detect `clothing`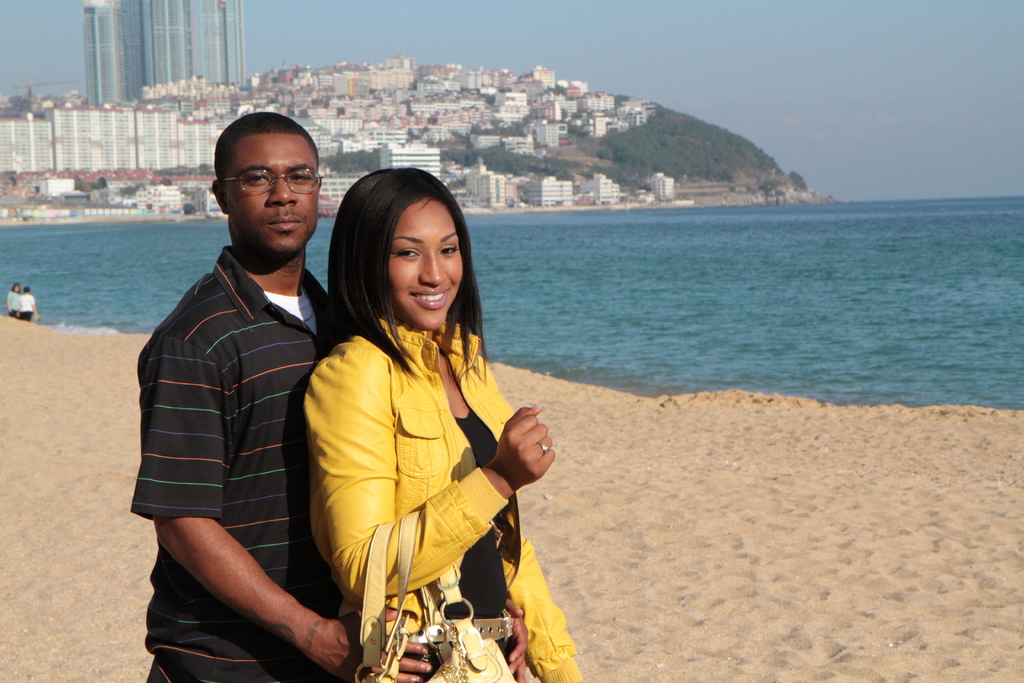
select_region(307, 322, 583, 682)
